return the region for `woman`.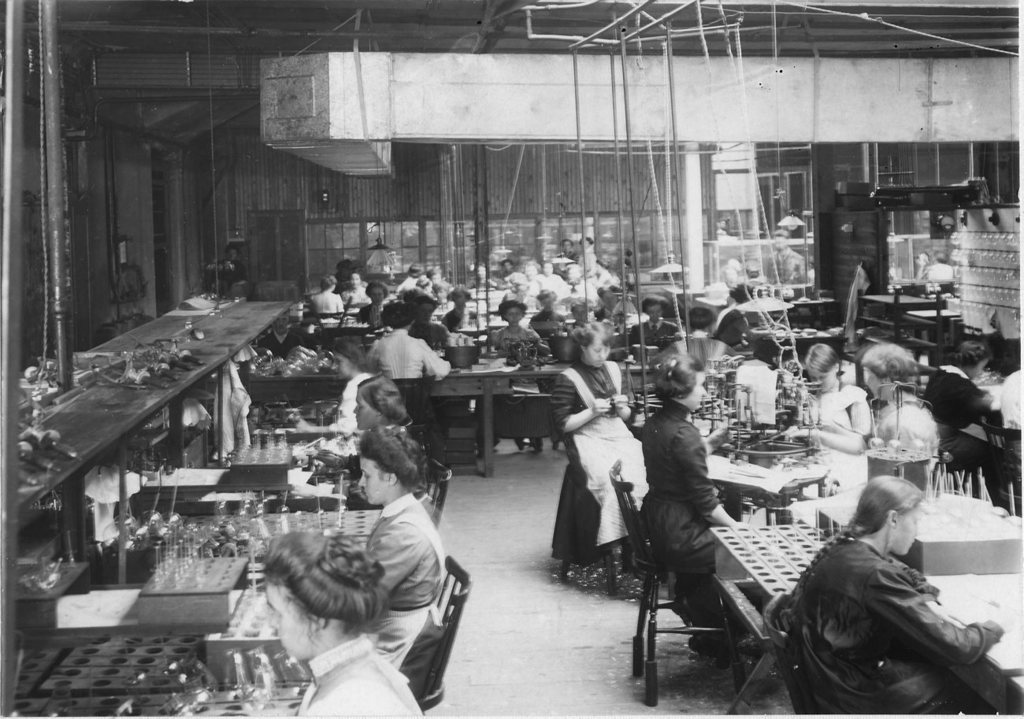
(492, 295, 546, 361).
